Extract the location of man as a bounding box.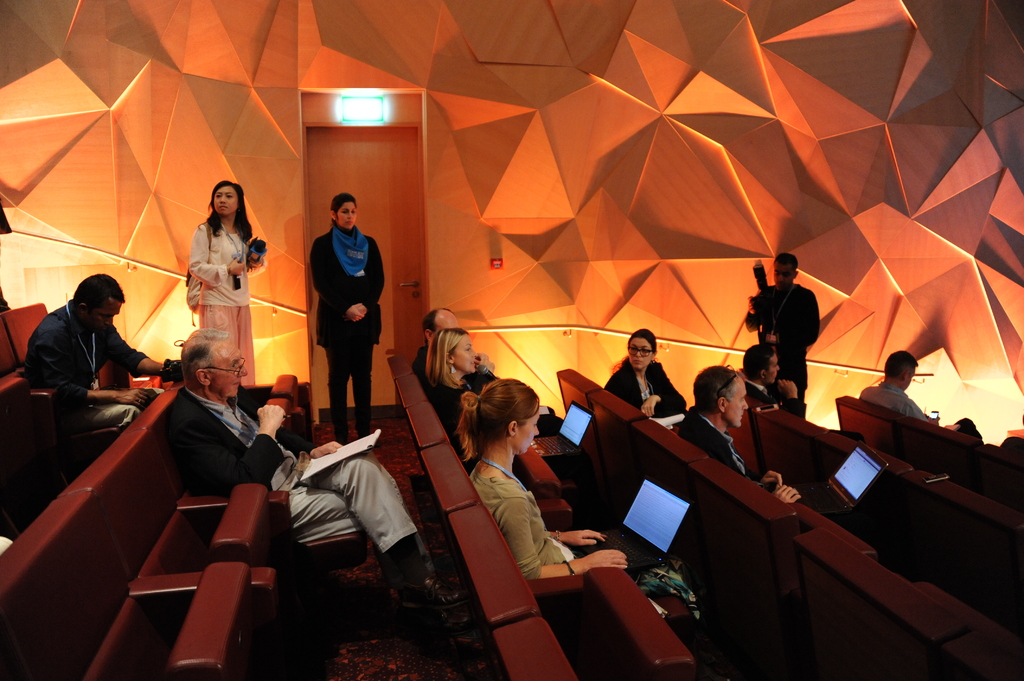
locate(157, 328, 465, 613).
